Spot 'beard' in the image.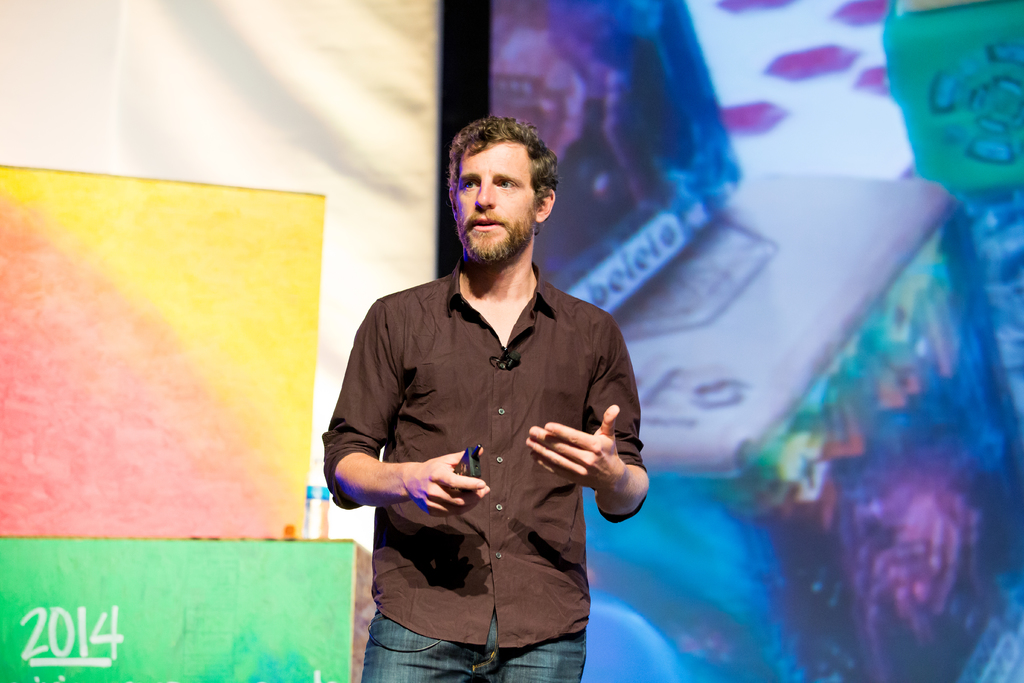
'beard' found at 454/202/536/267.
